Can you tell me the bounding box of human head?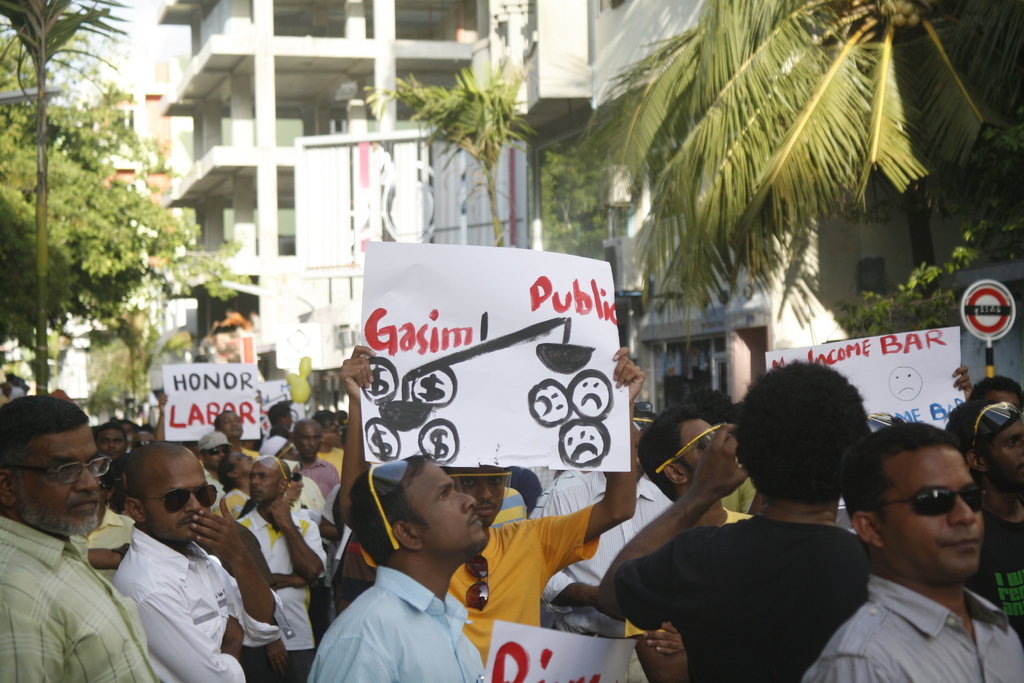
locate(220, 448, 249, 475).
